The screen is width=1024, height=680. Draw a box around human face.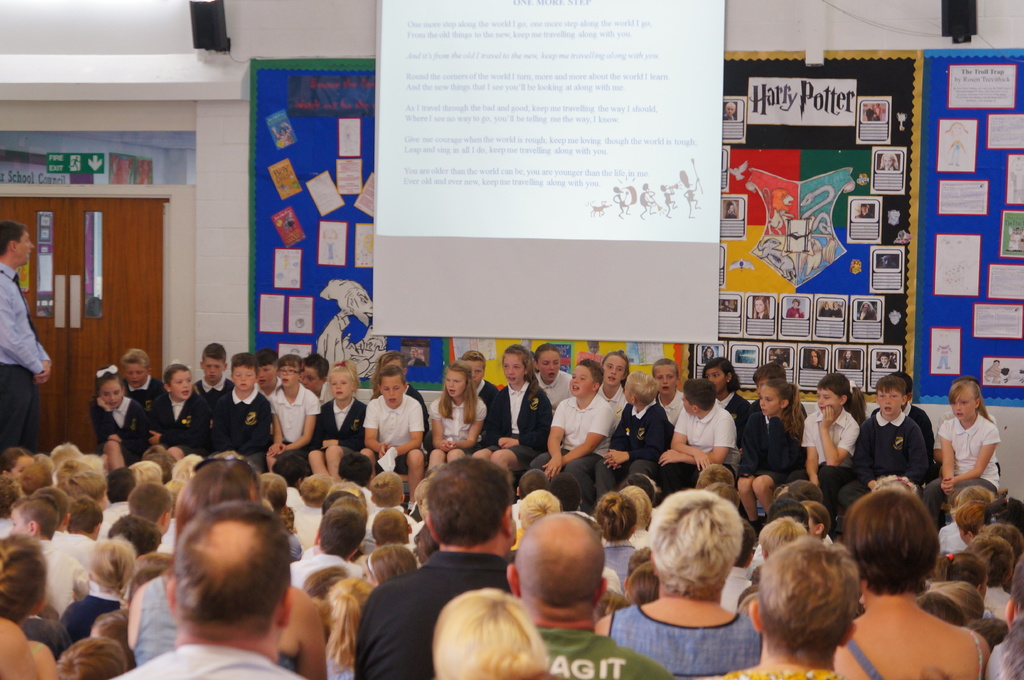
99 380 122 409.
